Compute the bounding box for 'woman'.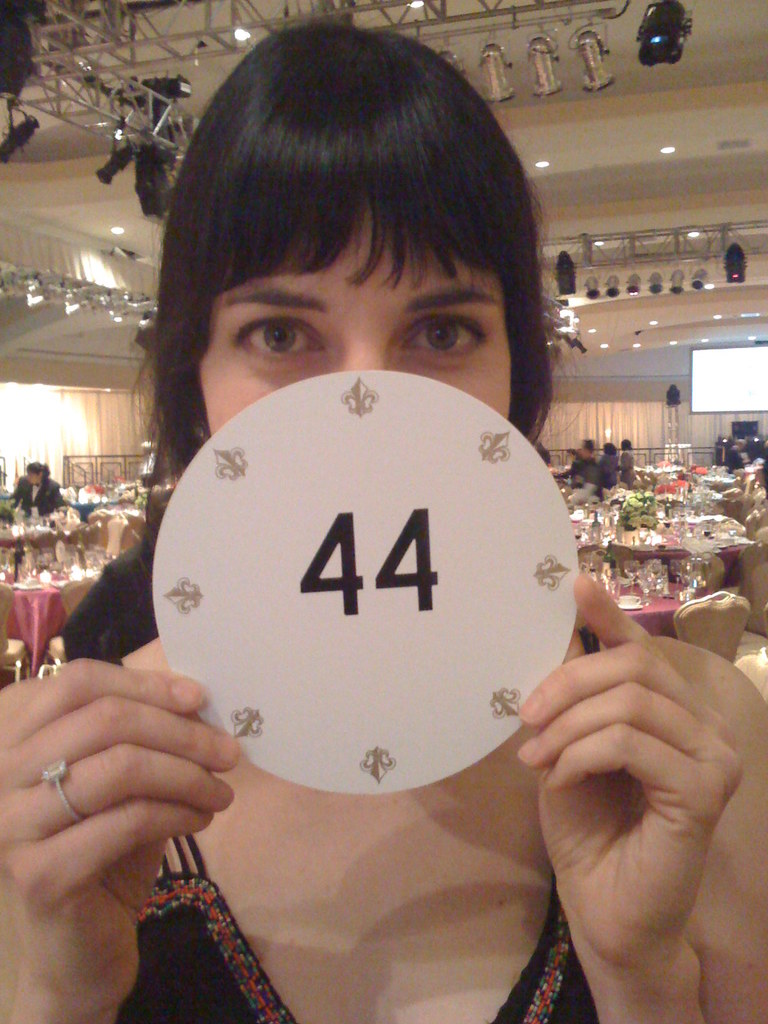
BBox(0, 20, 767, 1023).
